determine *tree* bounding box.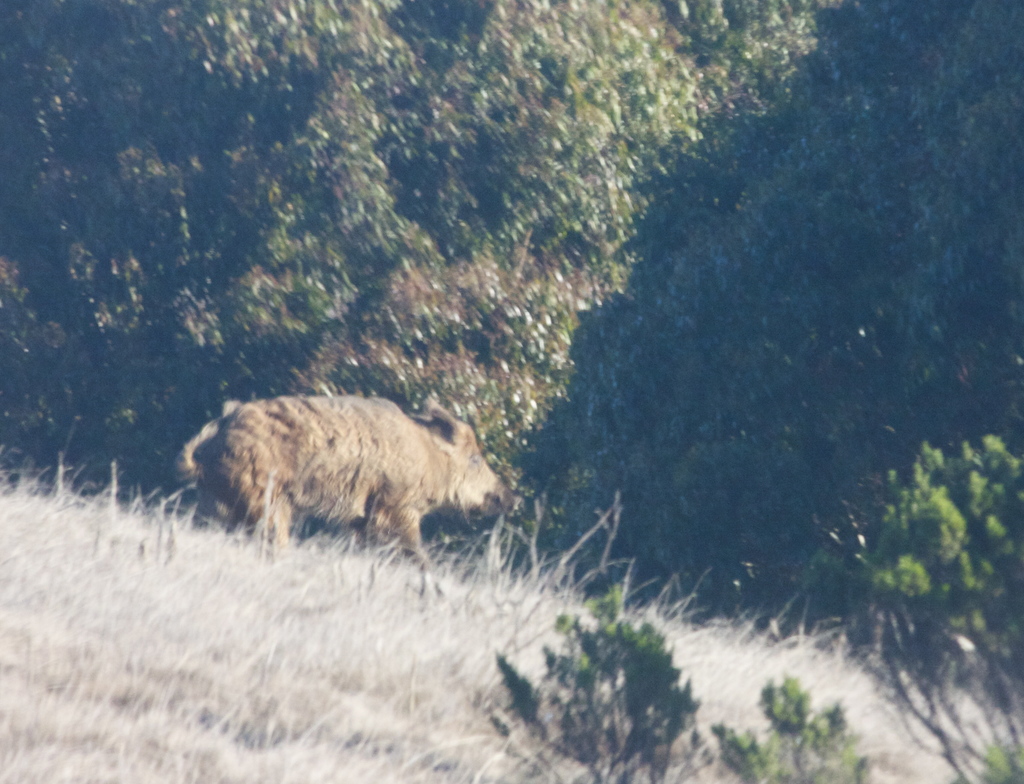
Determined: {"x1": 0, "y1": 0, "x2": 835, "y2": 554}.
